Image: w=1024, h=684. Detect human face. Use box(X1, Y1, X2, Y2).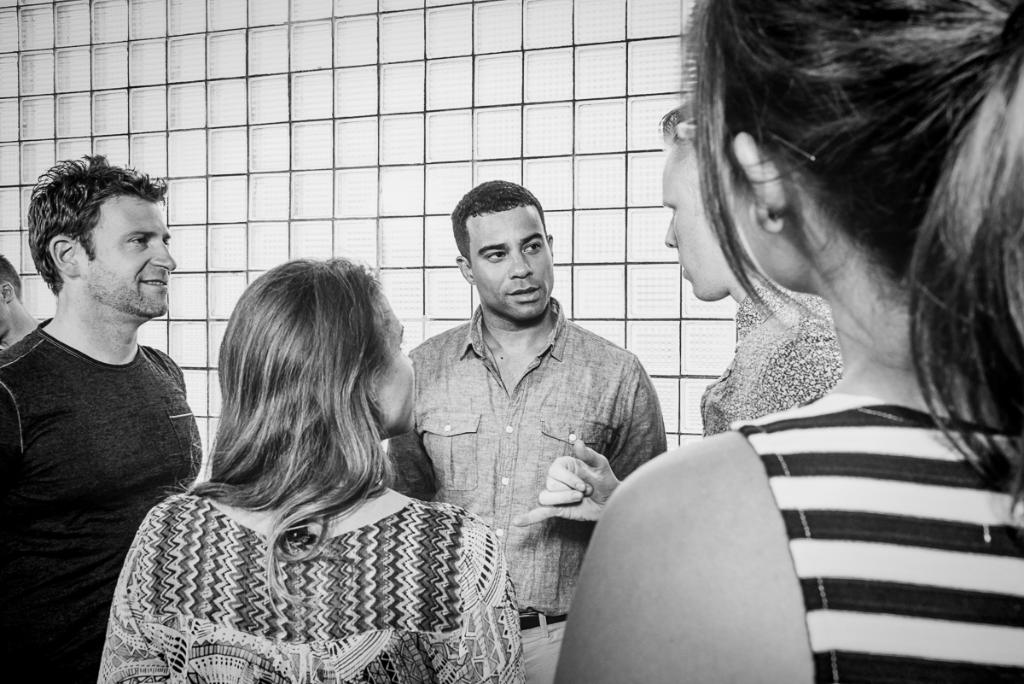
box(712, 97, 801, 295).
